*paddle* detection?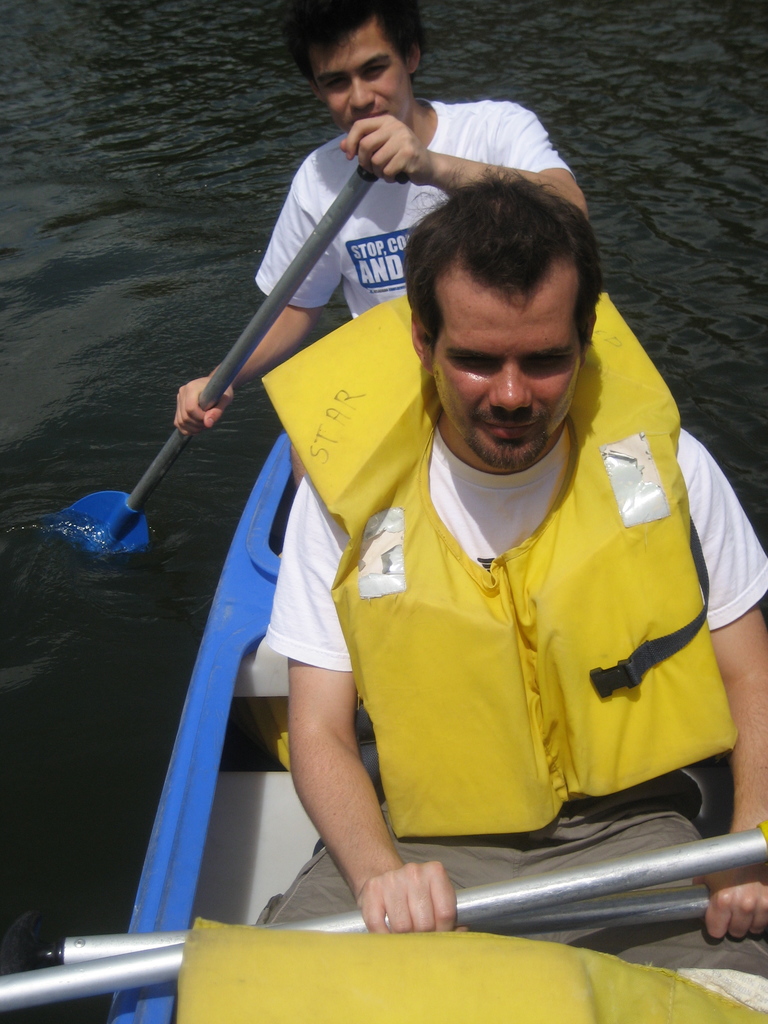
BBox(53, 163, 379, 549)
